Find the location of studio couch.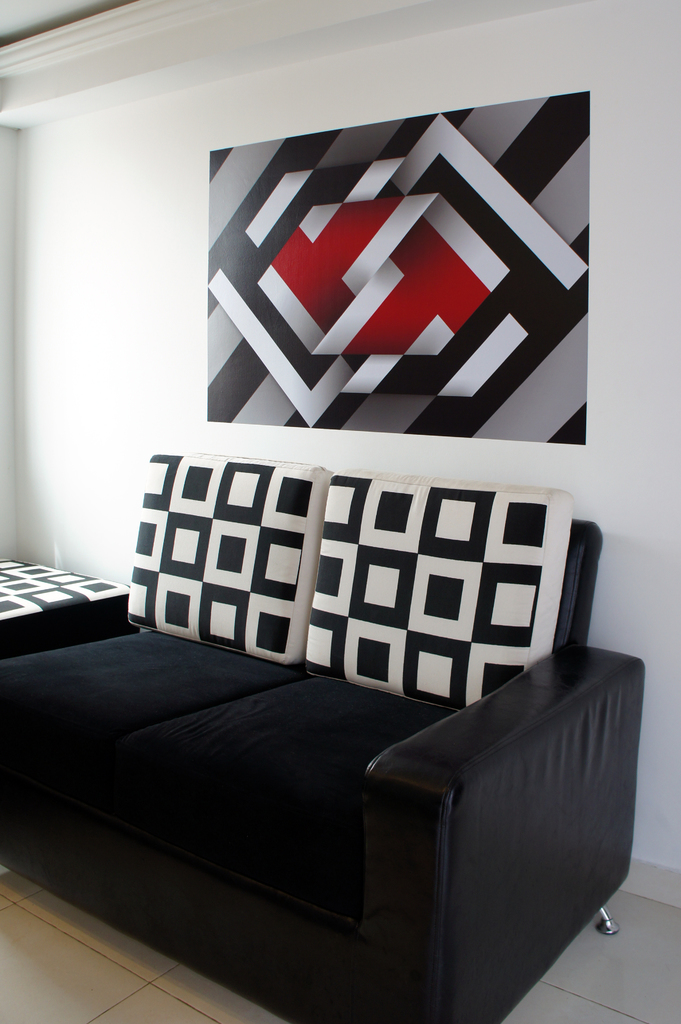
Location: bbox=(0, 447, 643, 1023).
